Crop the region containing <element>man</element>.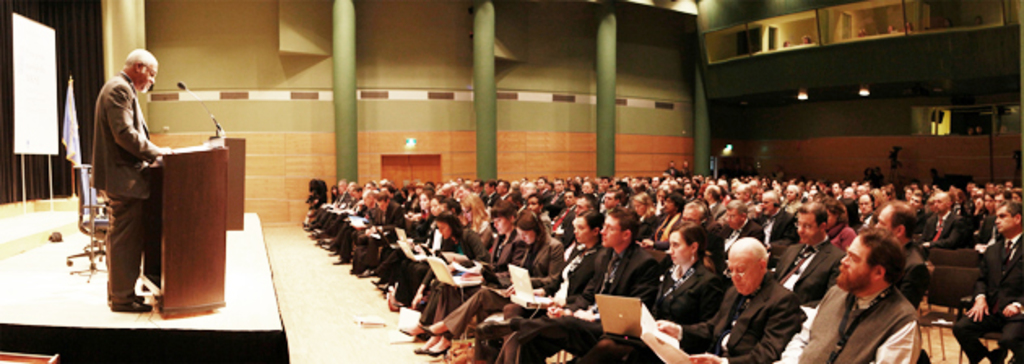
Crop region: (x1=479, y1=176, x2=494, y2=205).
